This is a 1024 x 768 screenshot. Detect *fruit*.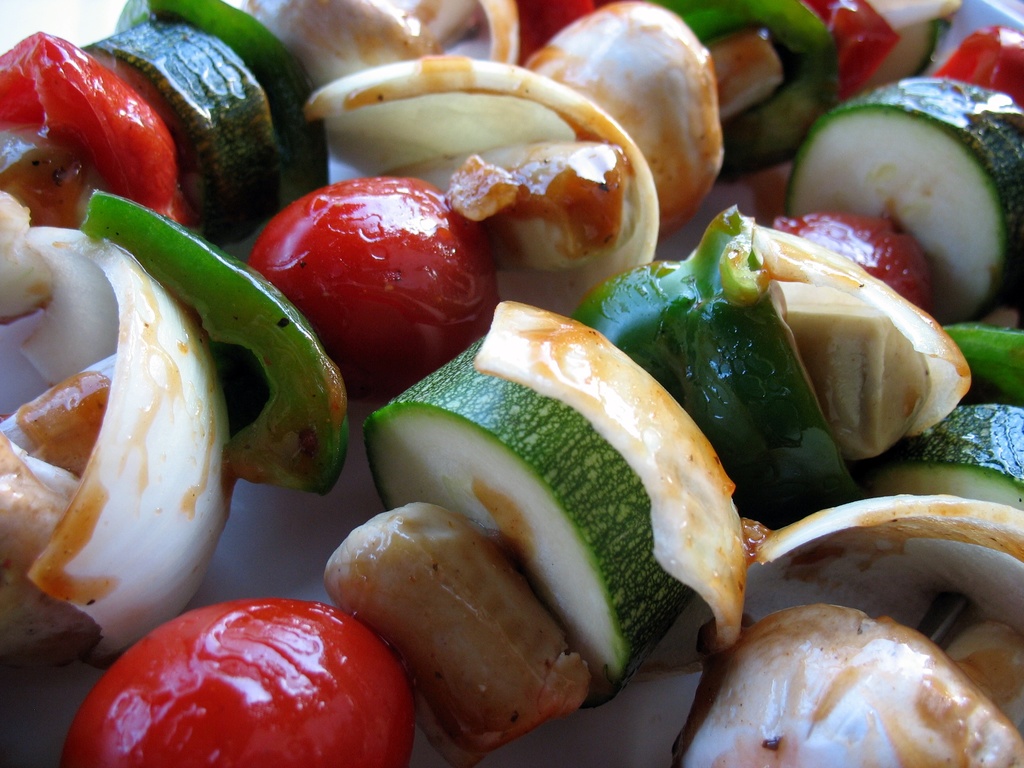
<bbox>934, 20, 1023, 102</bbox>.
